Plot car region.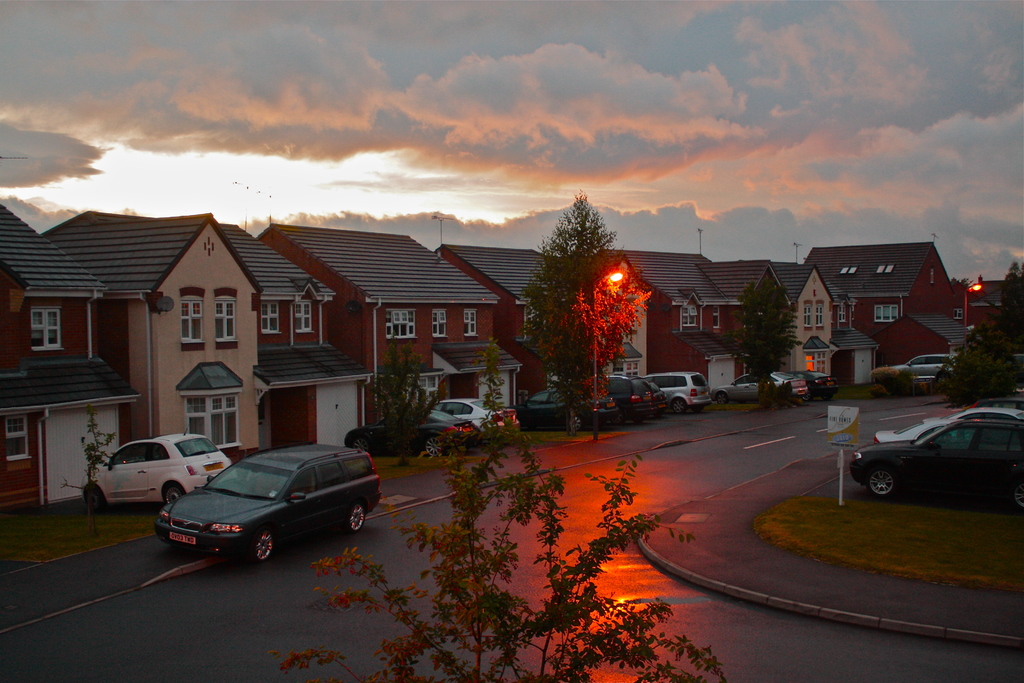
Plotted at BBox(154, 441, 385, 572).
